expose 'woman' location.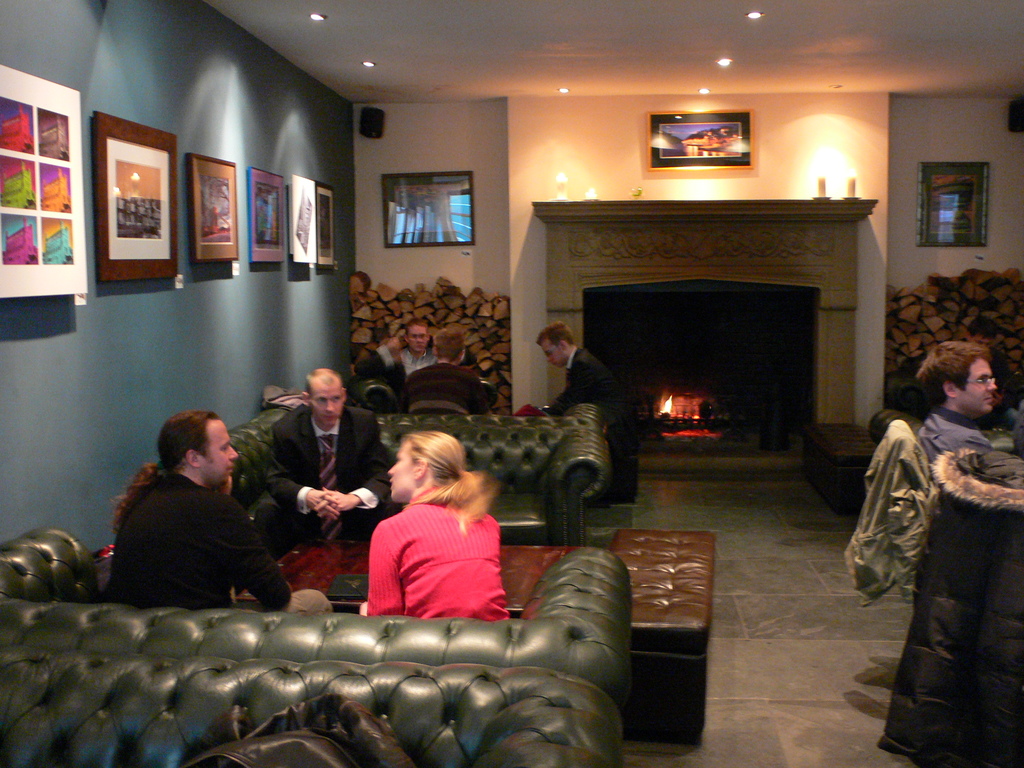
Exposed at x1=336, y1=454, x2=513, y2=641.
